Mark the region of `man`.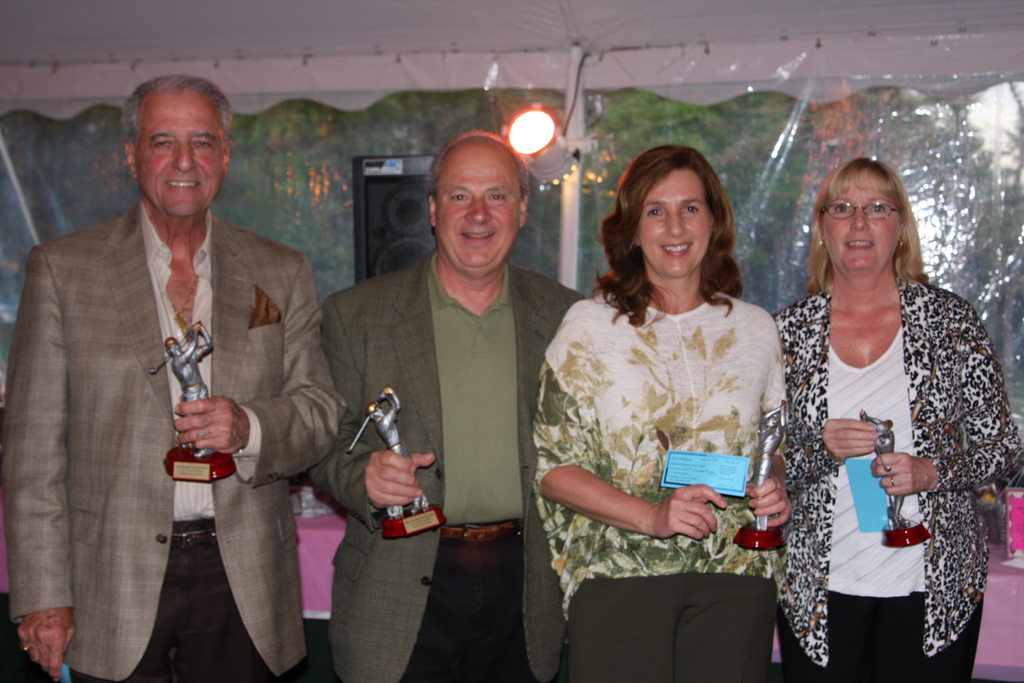
Region: [19, 64, 348, 682].
